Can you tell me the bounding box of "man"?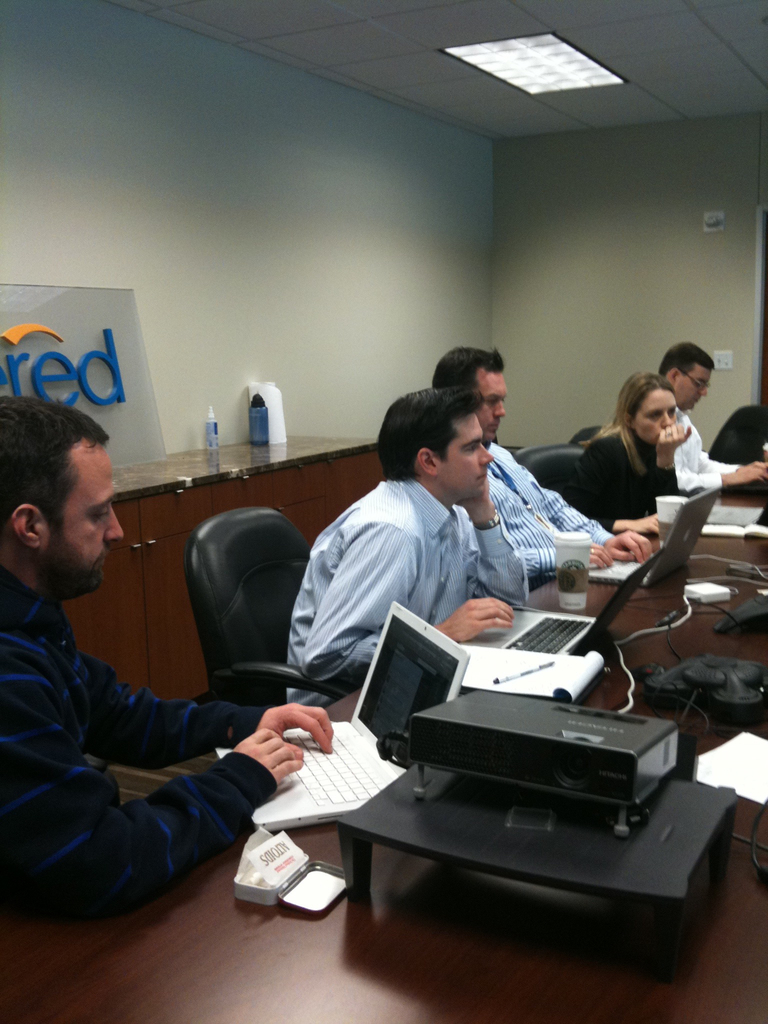
select_region(660, 340, 767, 490).
